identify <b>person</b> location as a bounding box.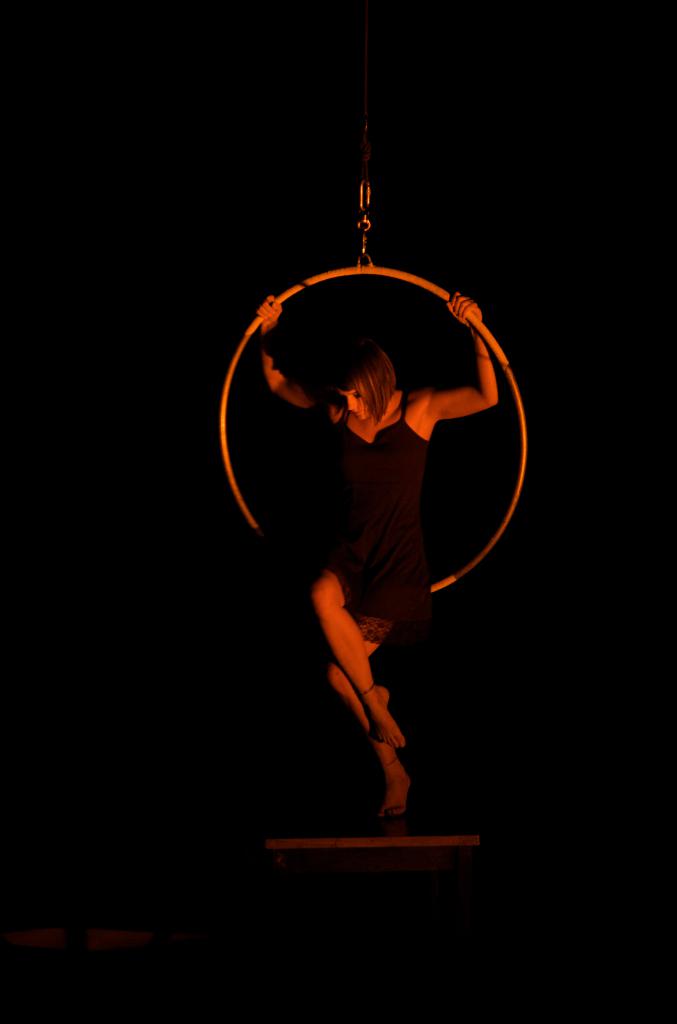
256 297 499 829.
